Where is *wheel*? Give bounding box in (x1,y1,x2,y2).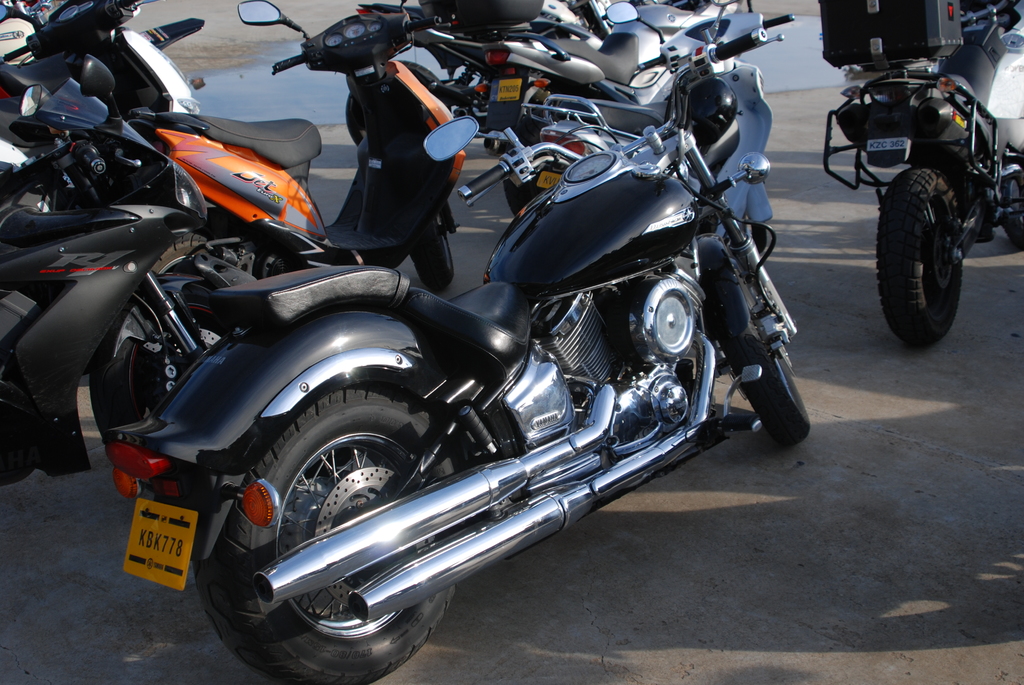
(87,333,162,453).
